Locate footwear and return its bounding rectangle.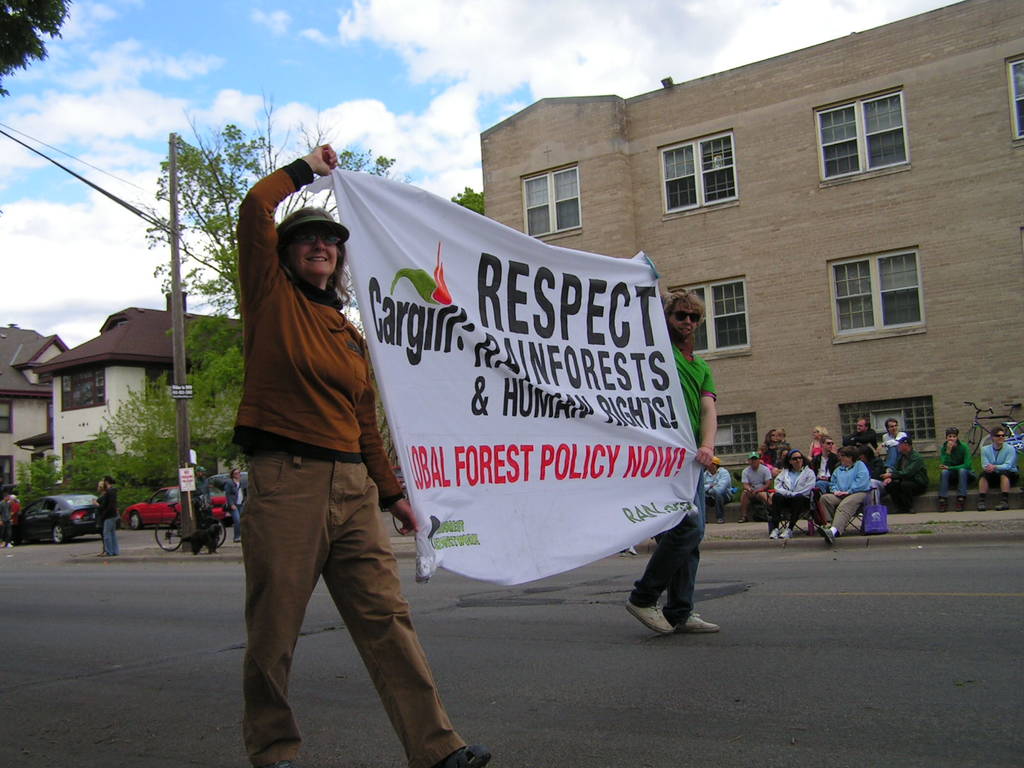
bbox=(781, 527, 794, 538).
